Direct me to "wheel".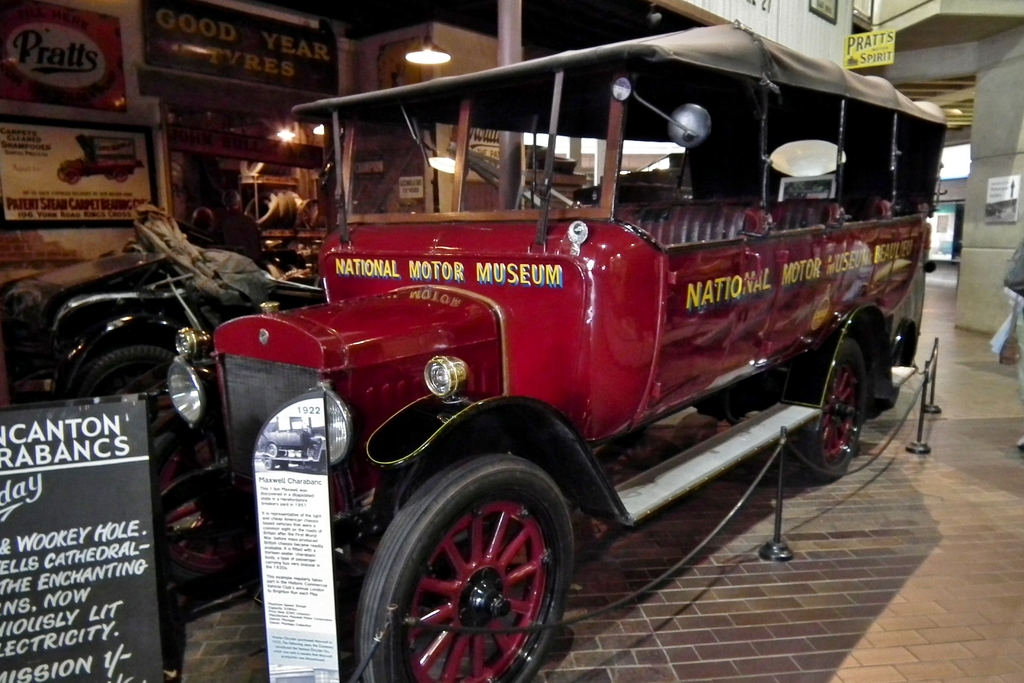
Direction: [left=268, top=443, right=280, bottom=456].
